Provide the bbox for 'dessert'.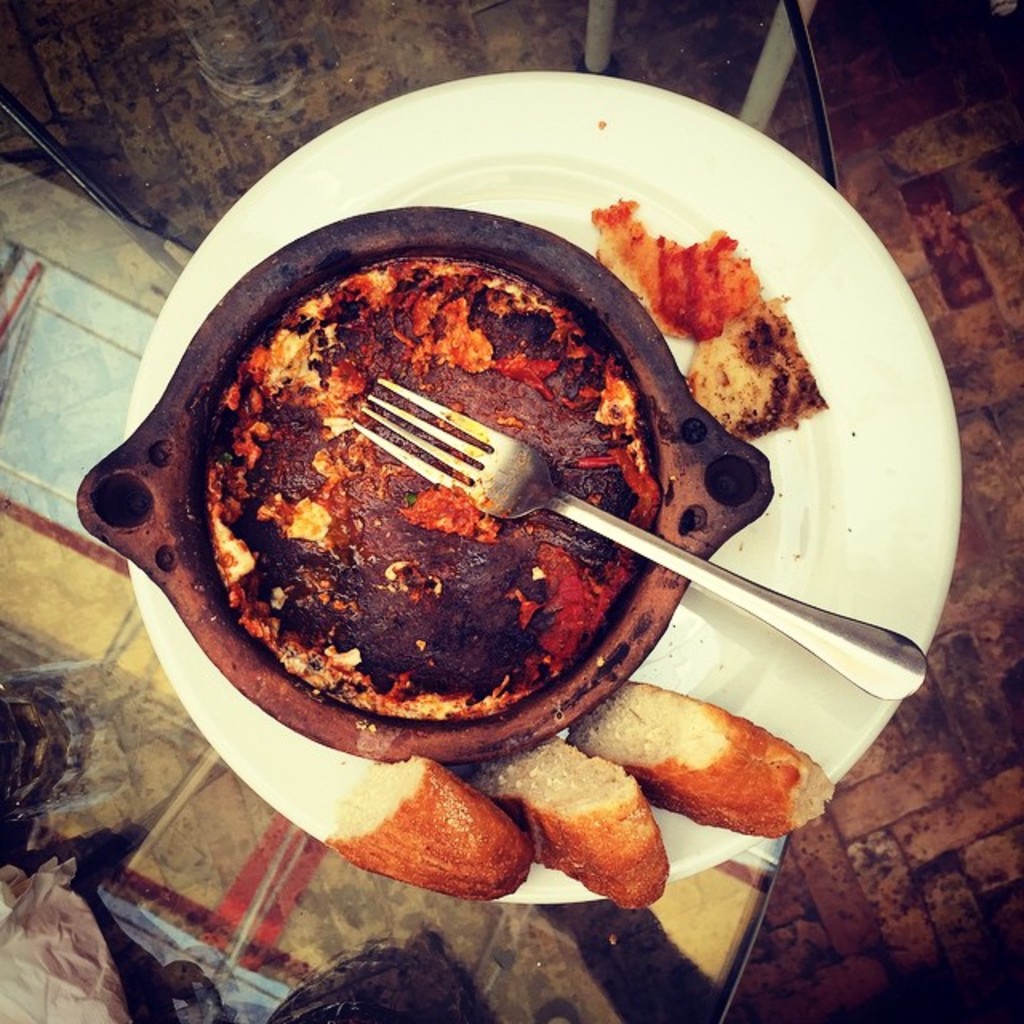
<box>706,296,824,445</box>.
